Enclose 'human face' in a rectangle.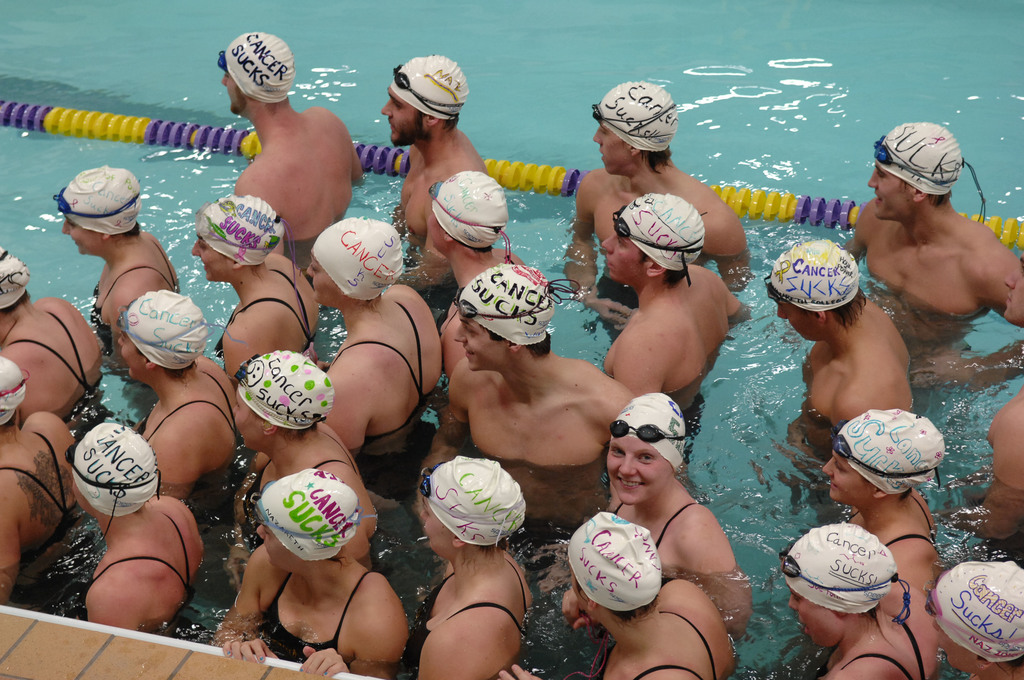
l=1005, t=252, r=1023, b=325.
